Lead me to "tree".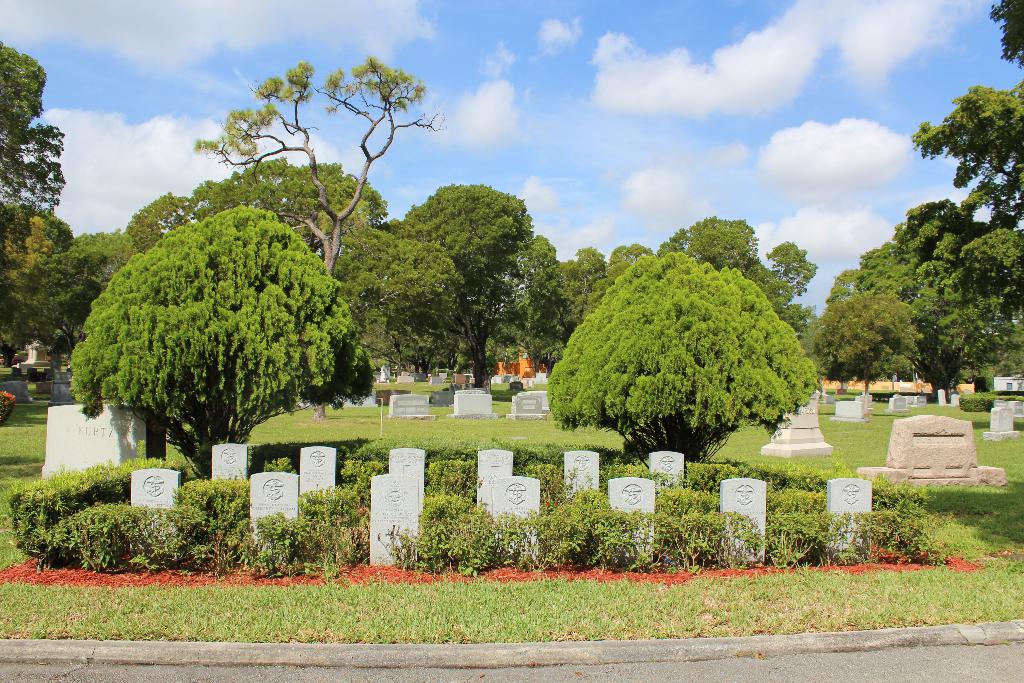
Lead to [x1=887, y1=0, x2=1023, y2=323].
